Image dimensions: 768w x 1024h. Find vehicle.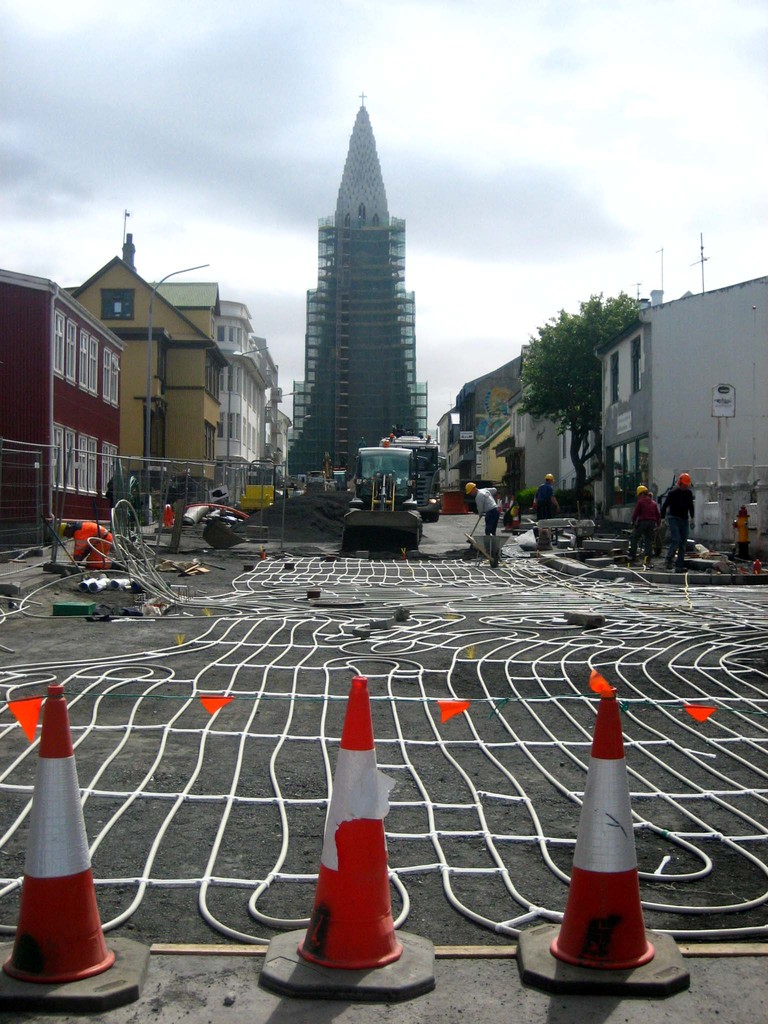
bbox(381, 429, 454, 525).
